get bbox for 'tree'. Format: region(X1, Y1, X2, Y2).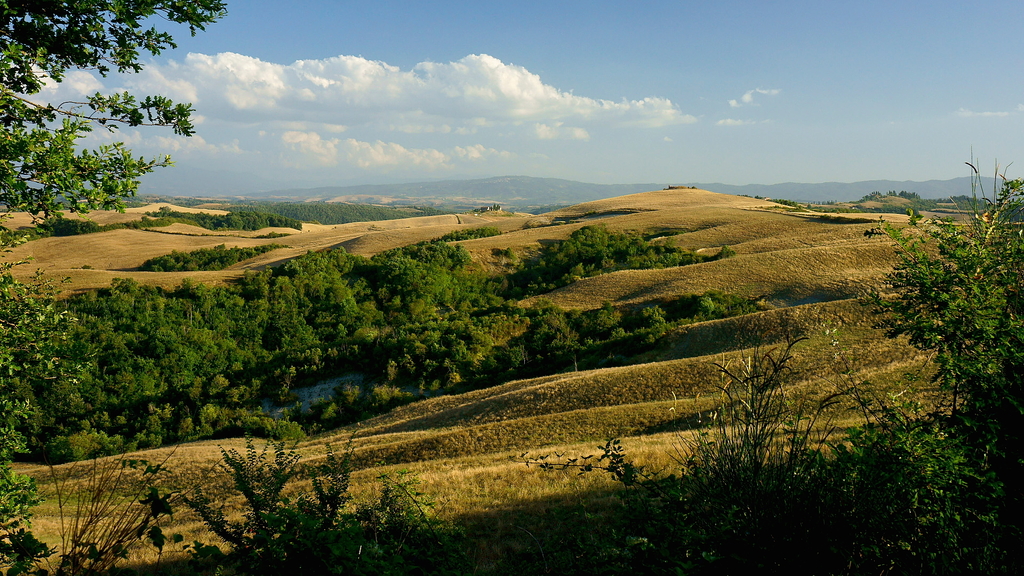
region(879, 173, 1014, 428).
